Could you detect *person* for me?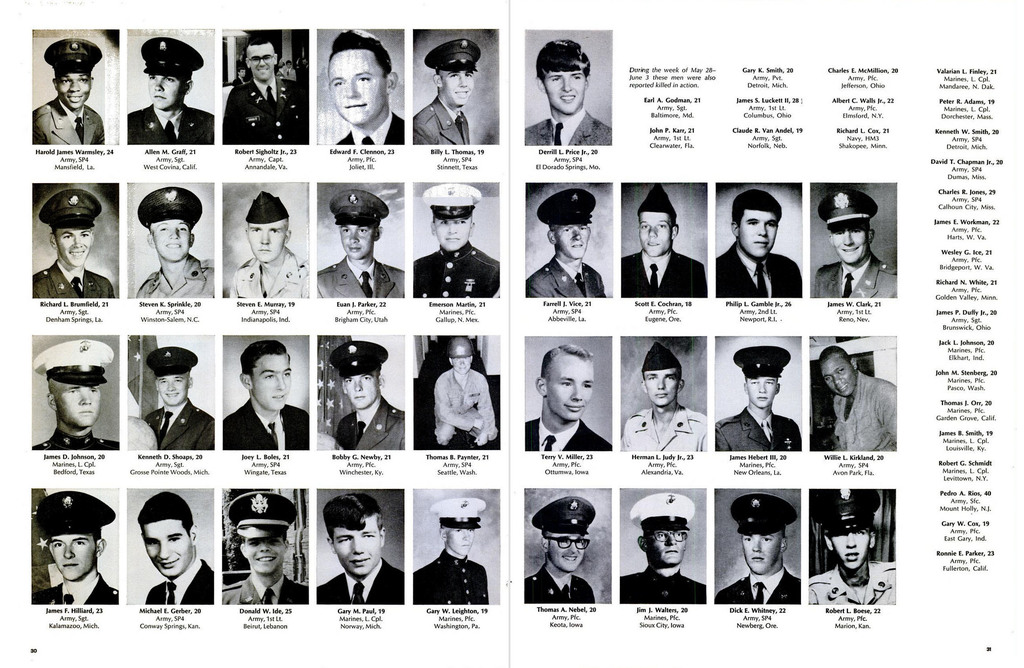
Detection result: 128, 31, 217, 145.
